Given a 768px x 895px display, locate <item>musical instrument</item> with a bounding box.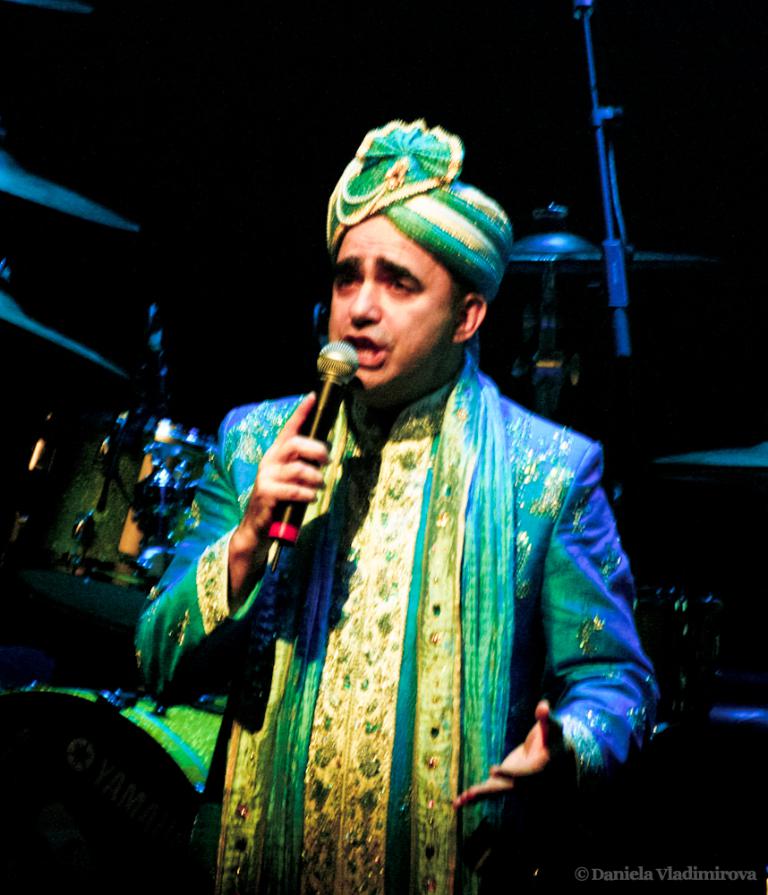
Located: {"left": 0, "top": 397, "right": 212, "bottom": 619}.
